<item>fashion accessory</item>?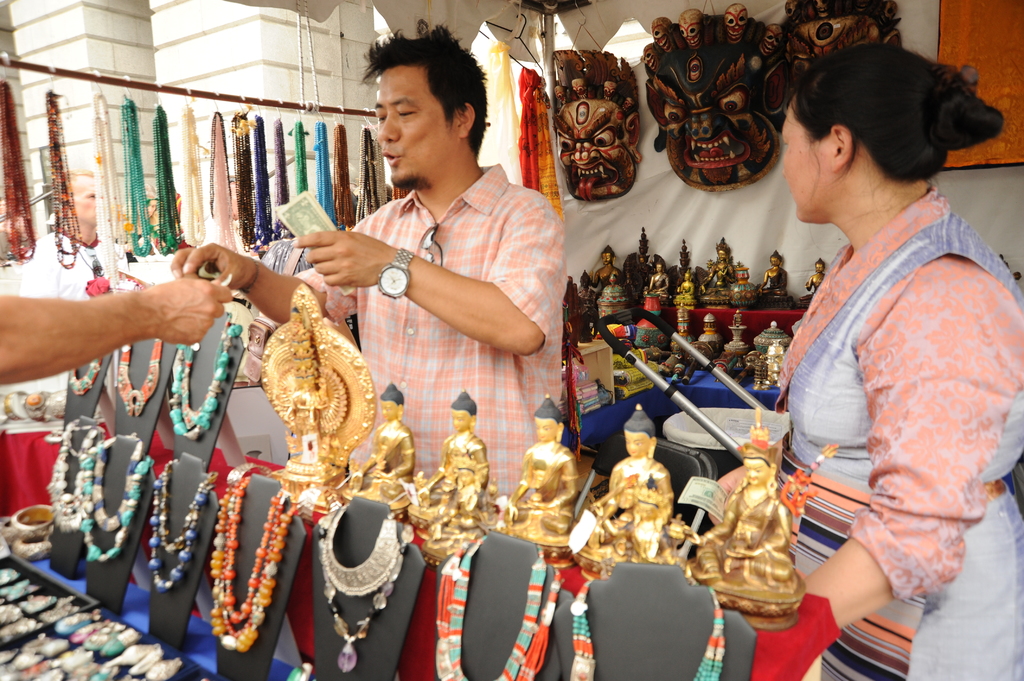
166,322,244,443
